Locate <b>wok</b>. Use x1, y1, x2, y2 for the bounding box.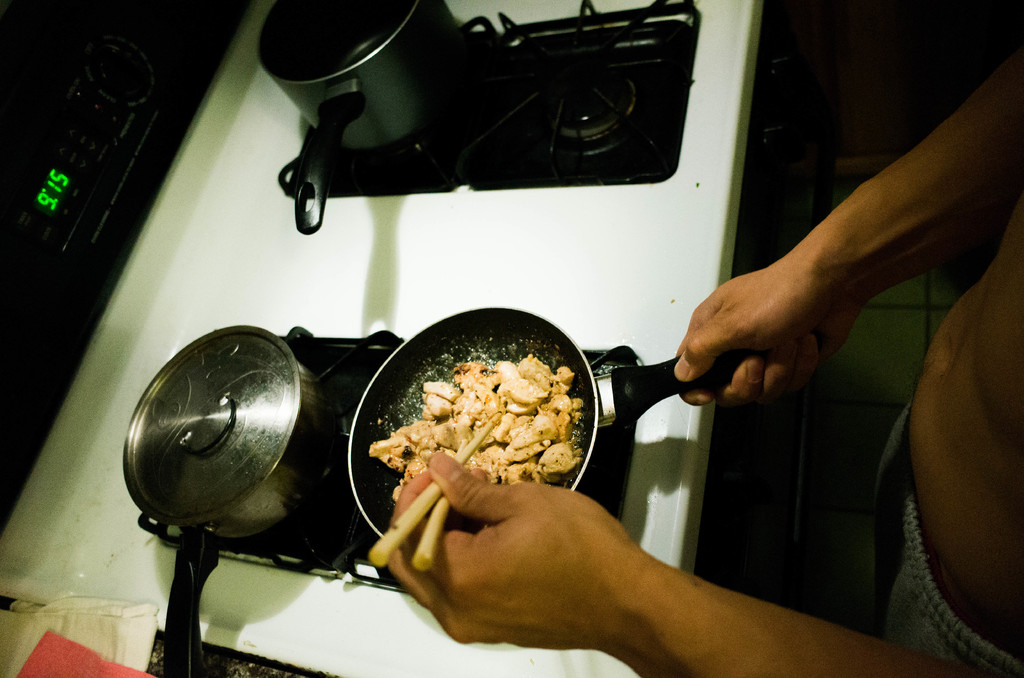
328, 311, 682, 576.
